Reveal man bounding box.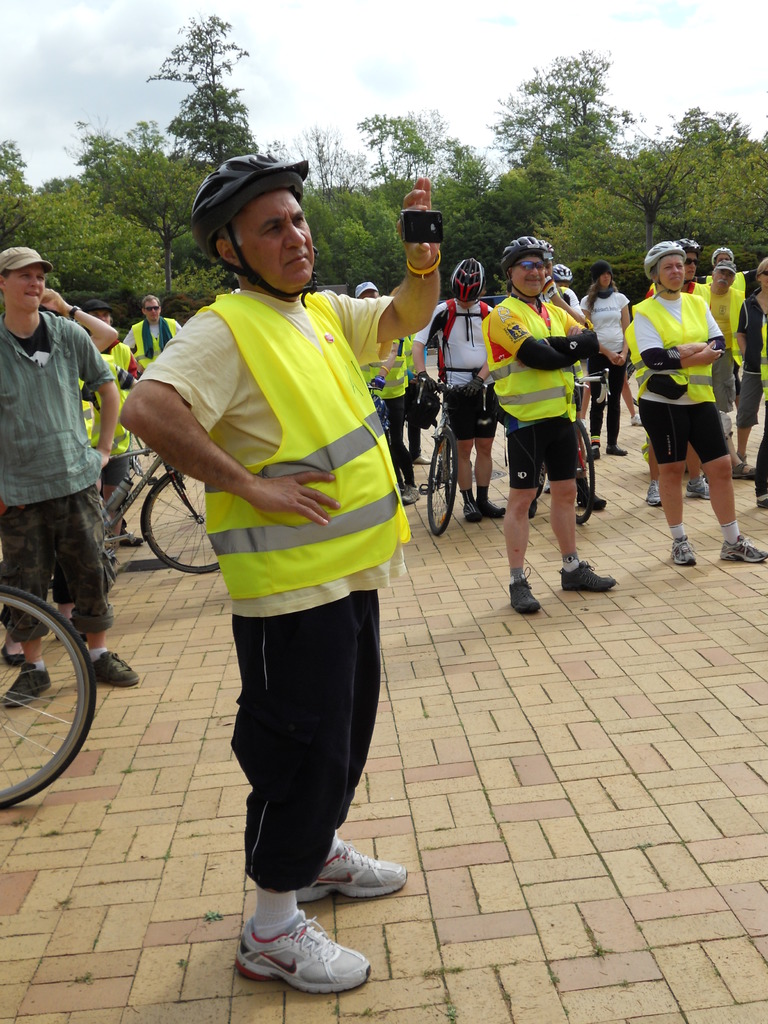
Revealed: [646,236,730,512].
